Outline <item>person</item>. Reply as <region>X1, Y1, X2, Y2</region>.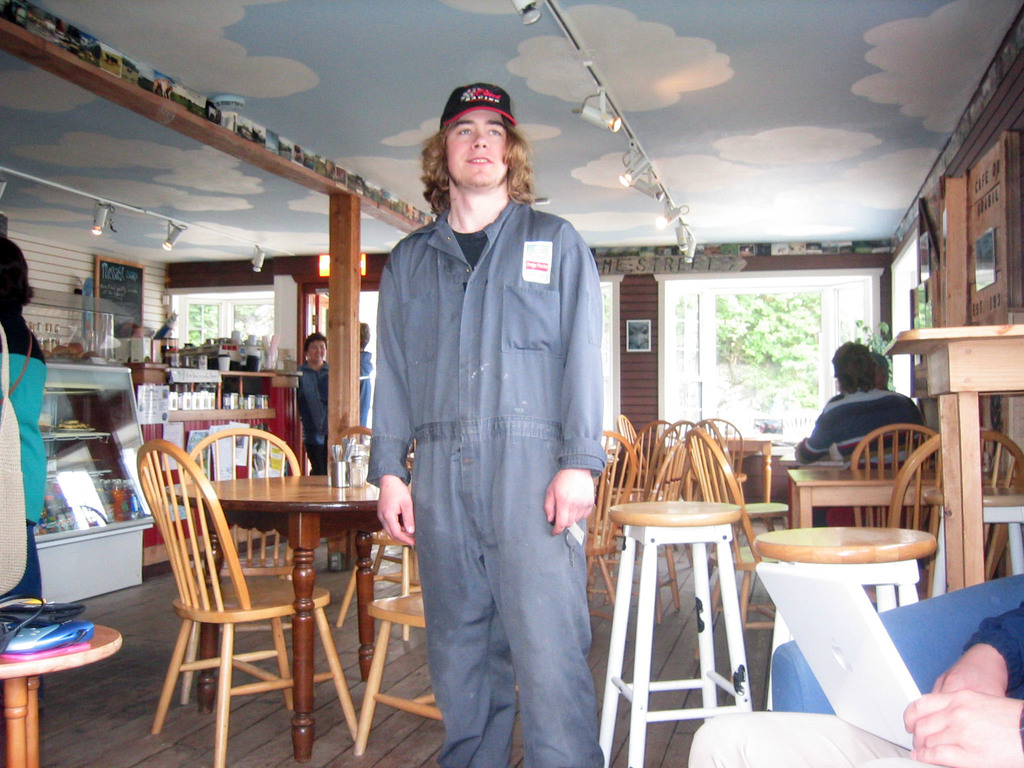
<region>797, 337, 930, 463</region>.
